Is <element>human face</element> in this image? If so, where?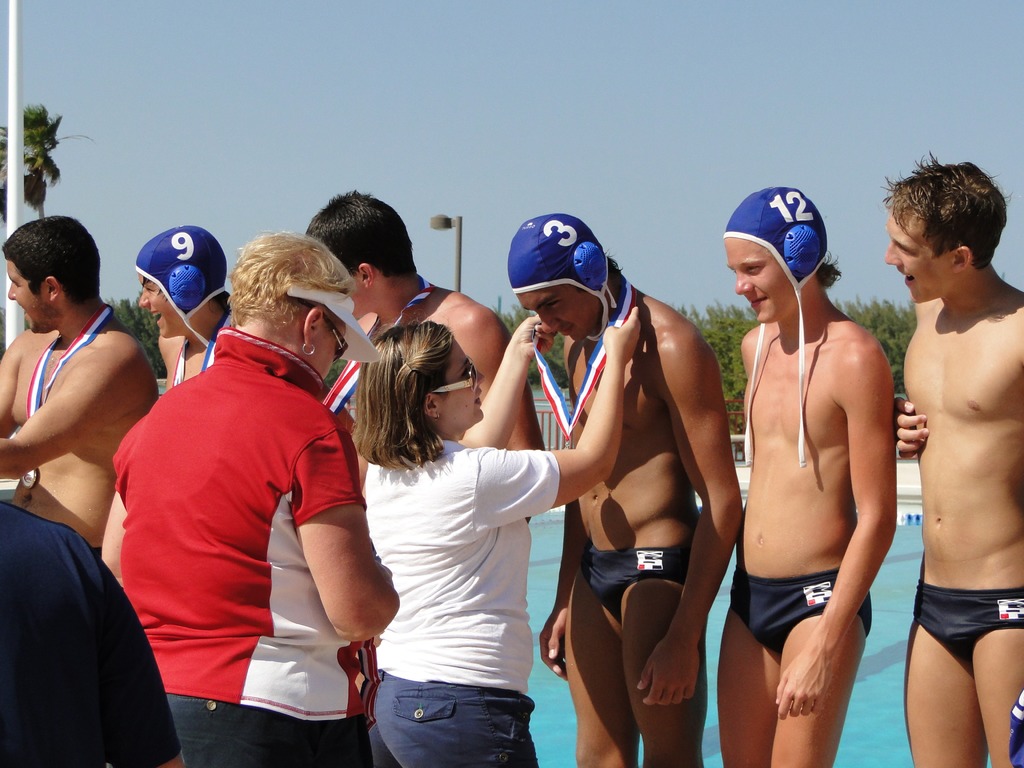
Yes, at x1=316, y1=324, x2=342, y2=392.
